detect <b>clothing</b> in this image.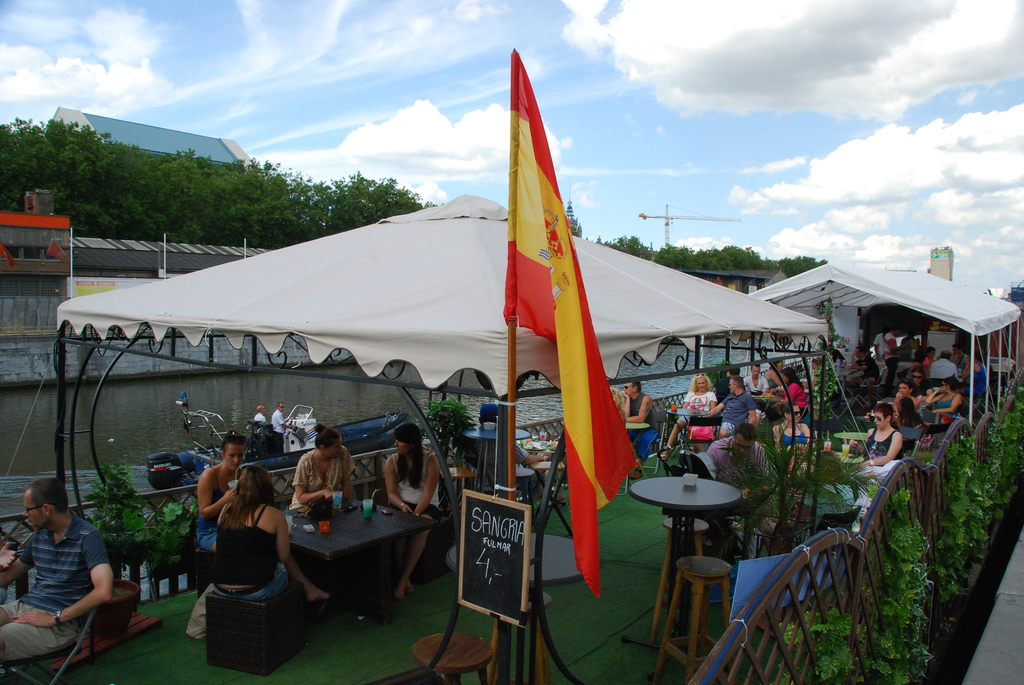
Detection: <region>865, 425, 900, 462</region>.
